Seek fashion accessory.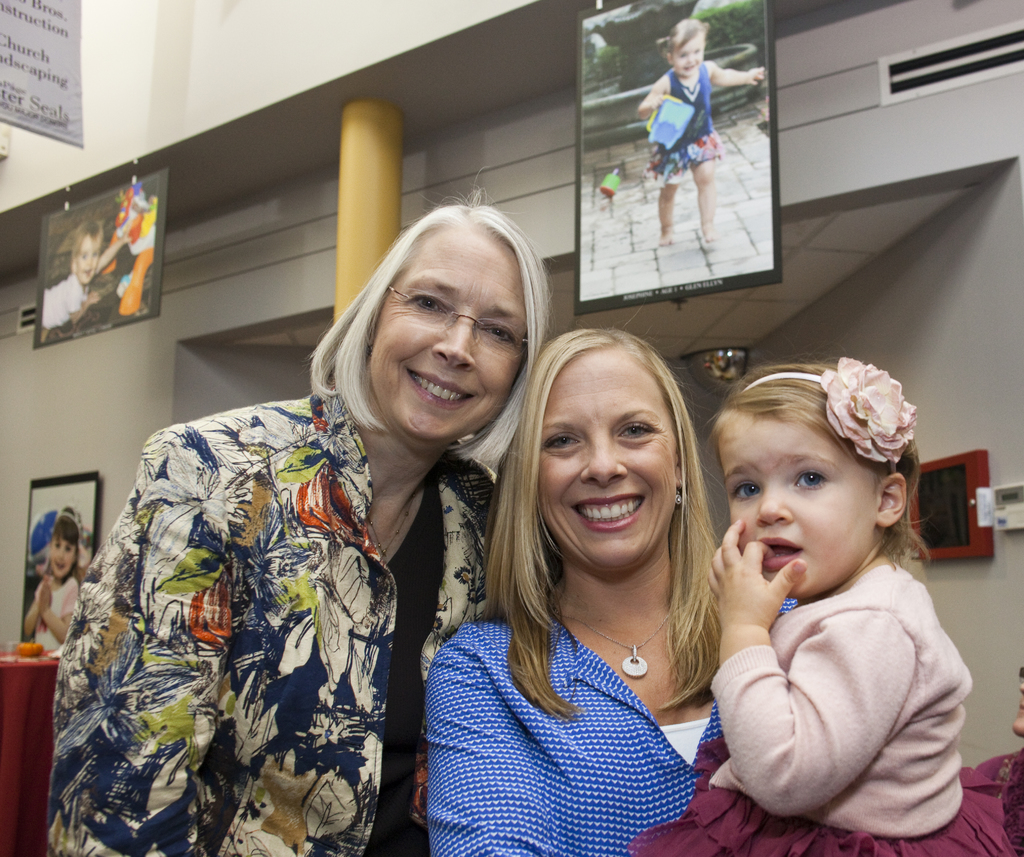
557/610/675/681.
